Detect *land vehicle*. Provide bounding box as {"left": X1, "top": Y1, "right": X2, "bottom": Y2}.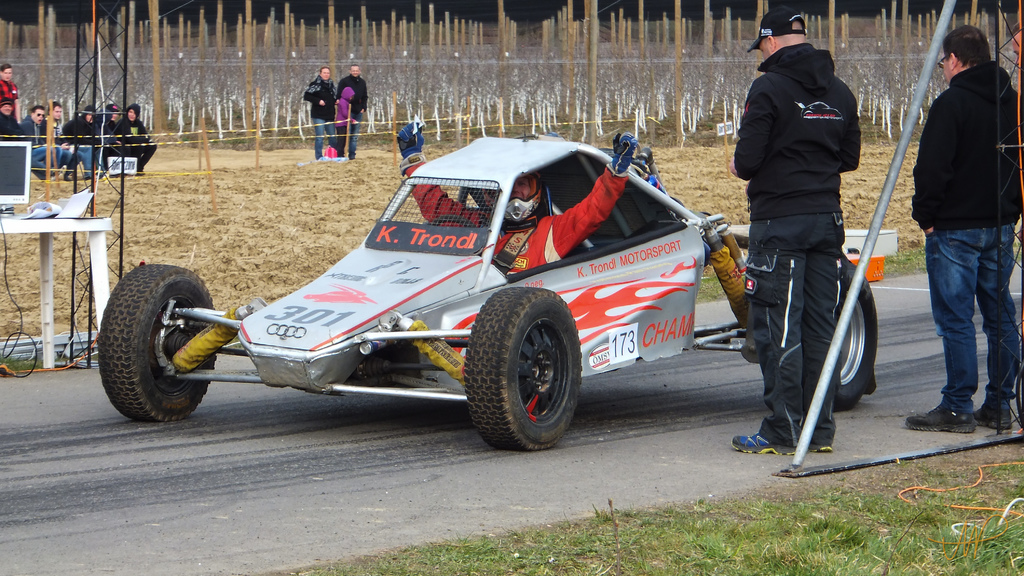
{"left": 102, "top": 137, "right": 880, "bottom": 451}.
